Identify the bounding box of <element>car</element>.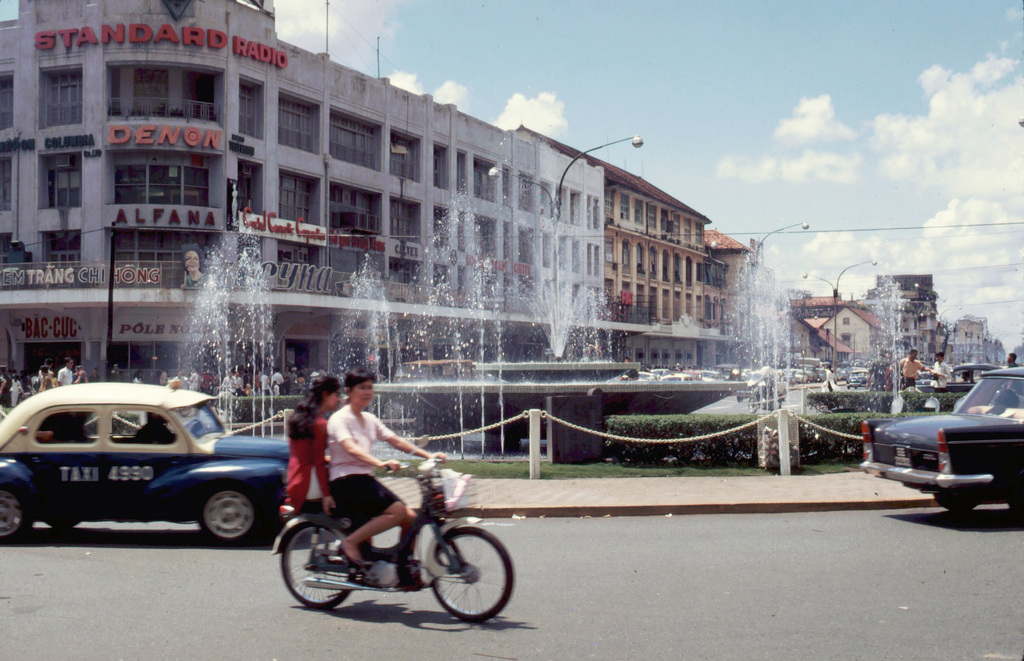
l=916, t=365, r=1011, b=392.
